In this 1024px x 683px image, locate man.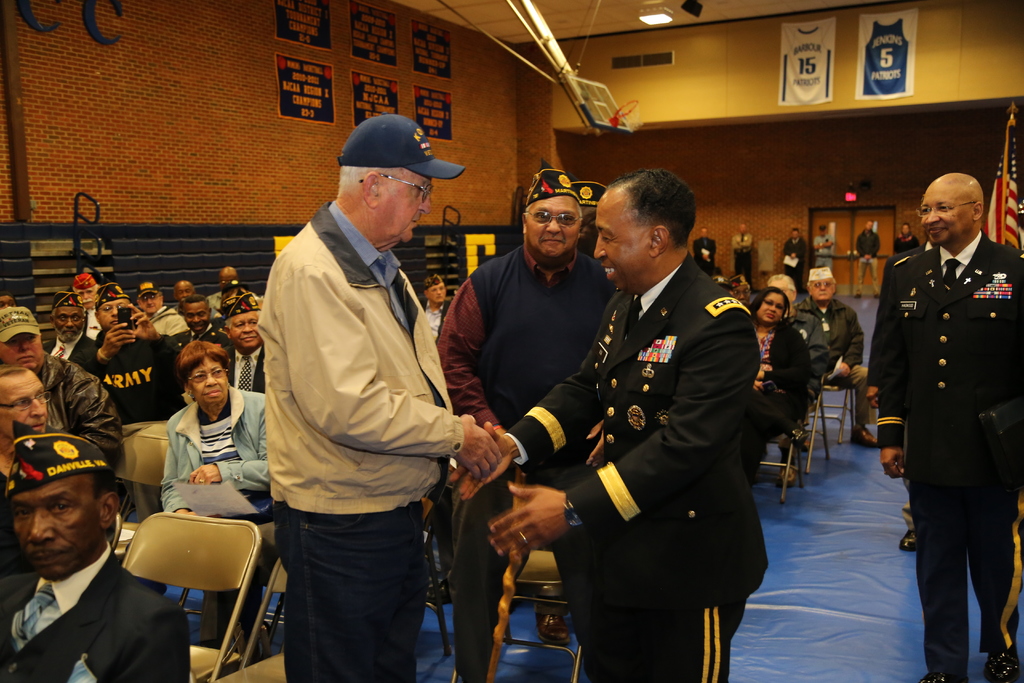
Bounding box: x1=445, y1=154, x2=621, y2=672.
